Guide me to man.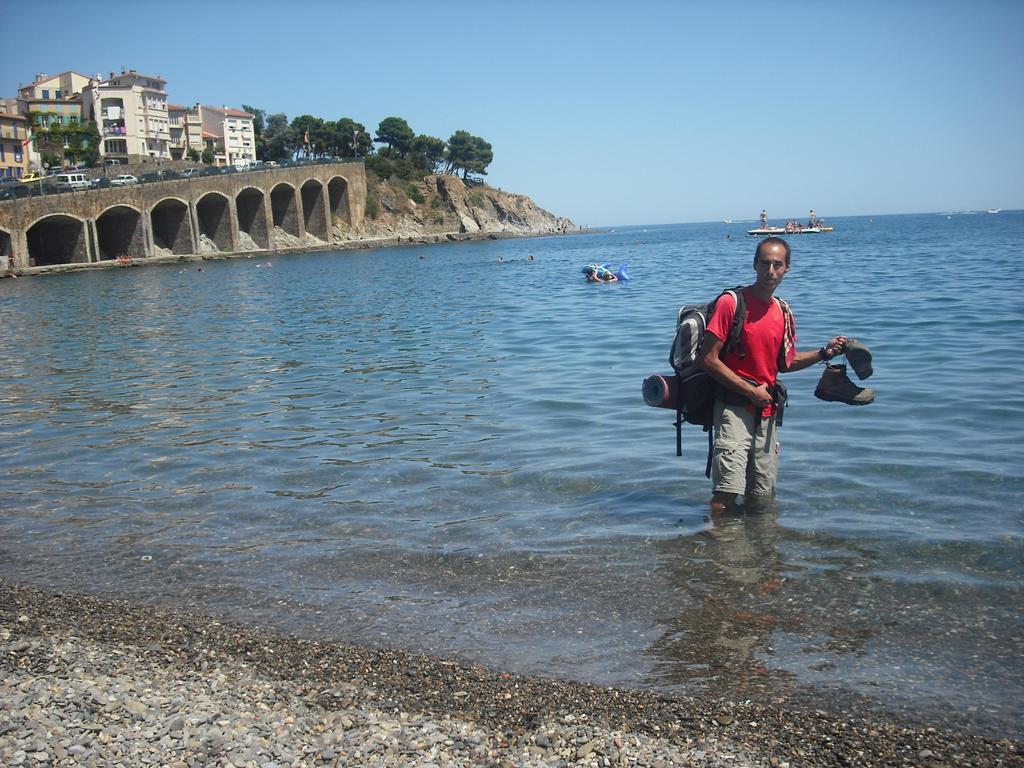
Guidance: 809 209 813 225.
